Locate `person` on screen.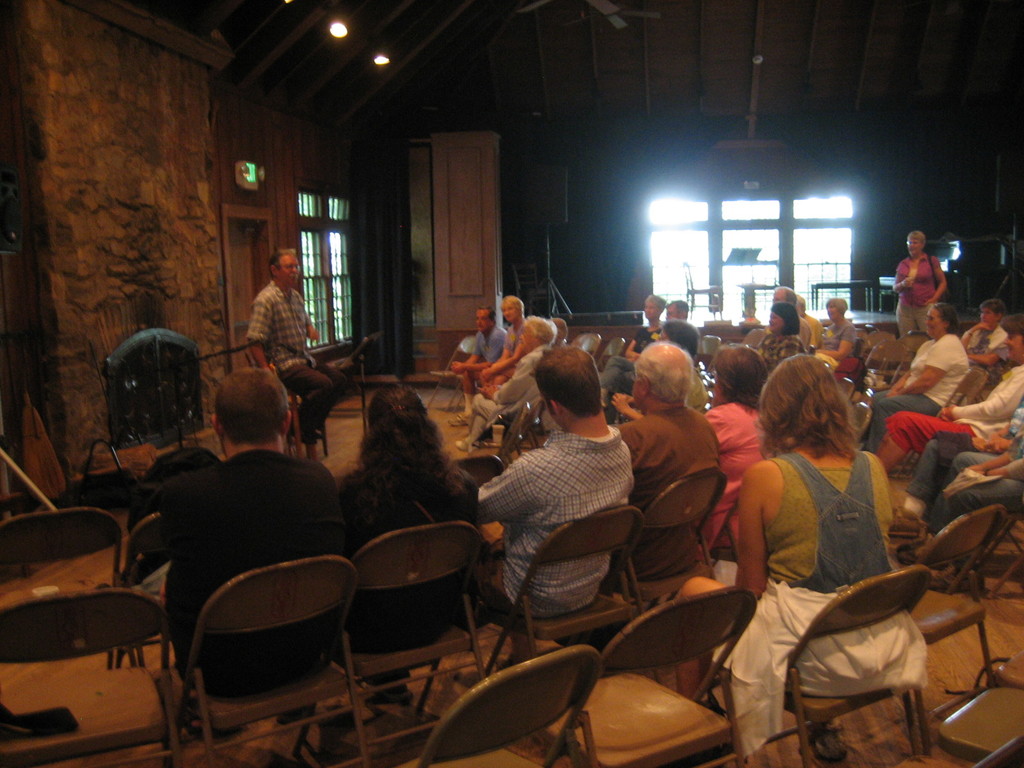
On screen at <bbox>890, 324, 1023, 429</bbox>.
